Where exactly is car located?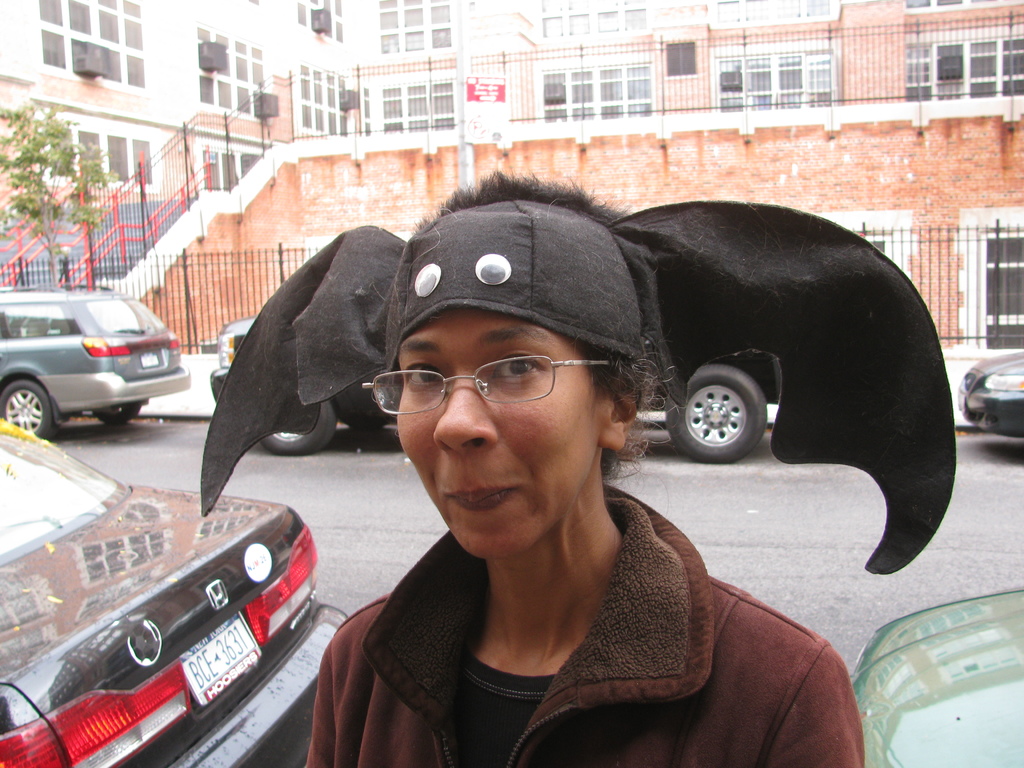
Its bounding box is select_region(0, 282, 223, 445).
